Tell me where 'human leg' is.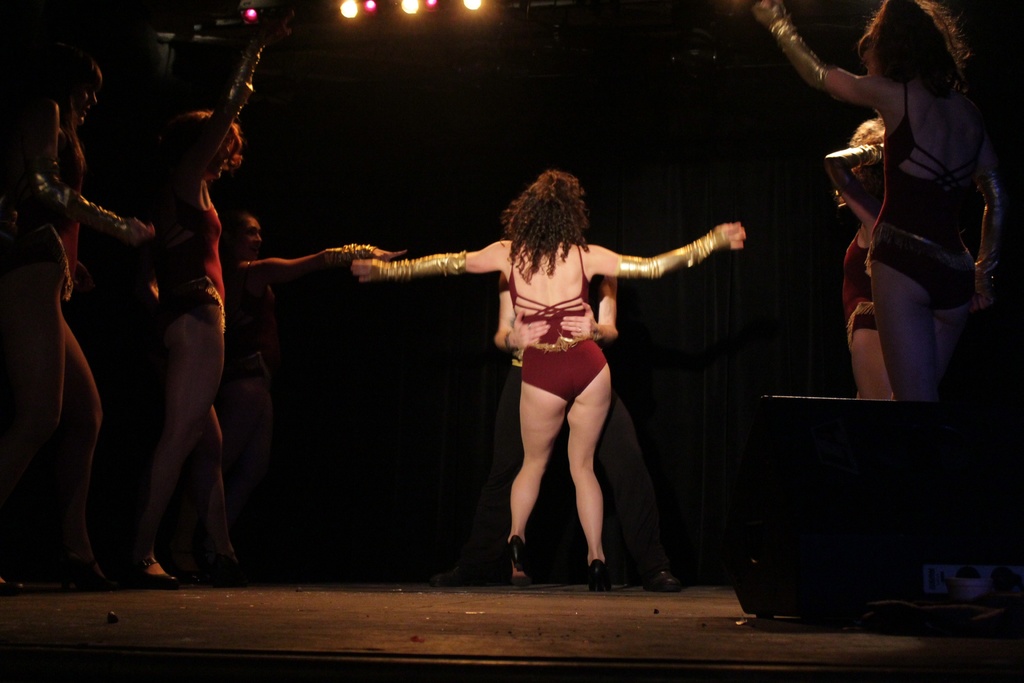
'human leg' is at (left=566, top=368, right=607, bottom=575).
